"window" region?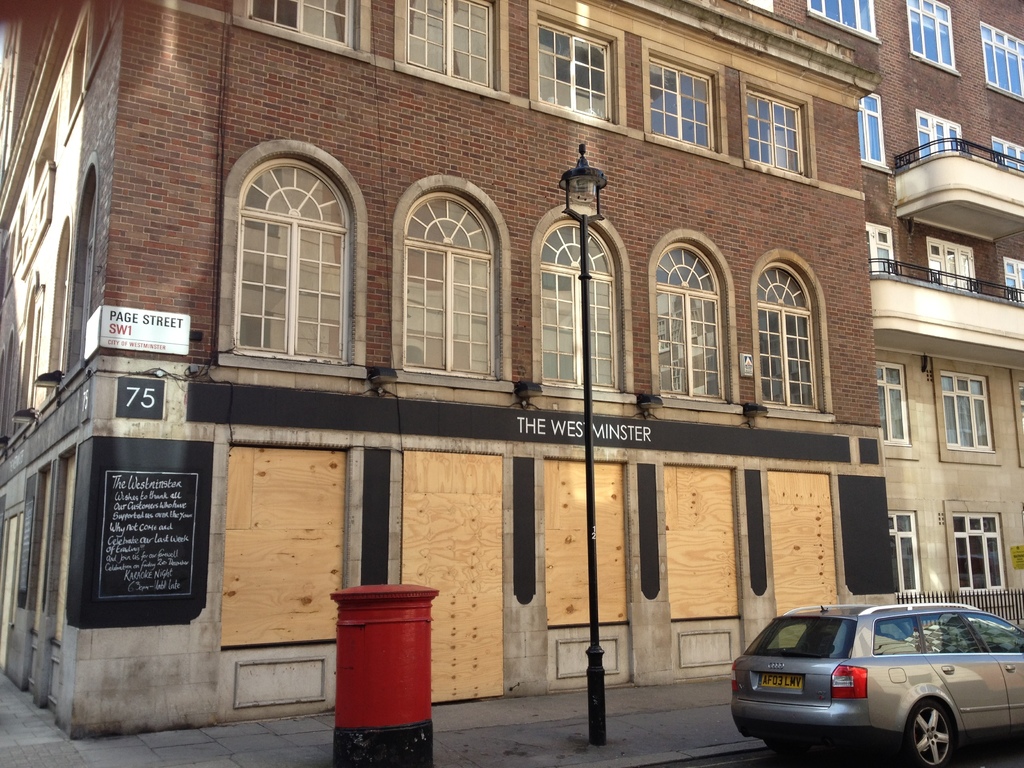
select_region(982, 22, 1023, 97)
